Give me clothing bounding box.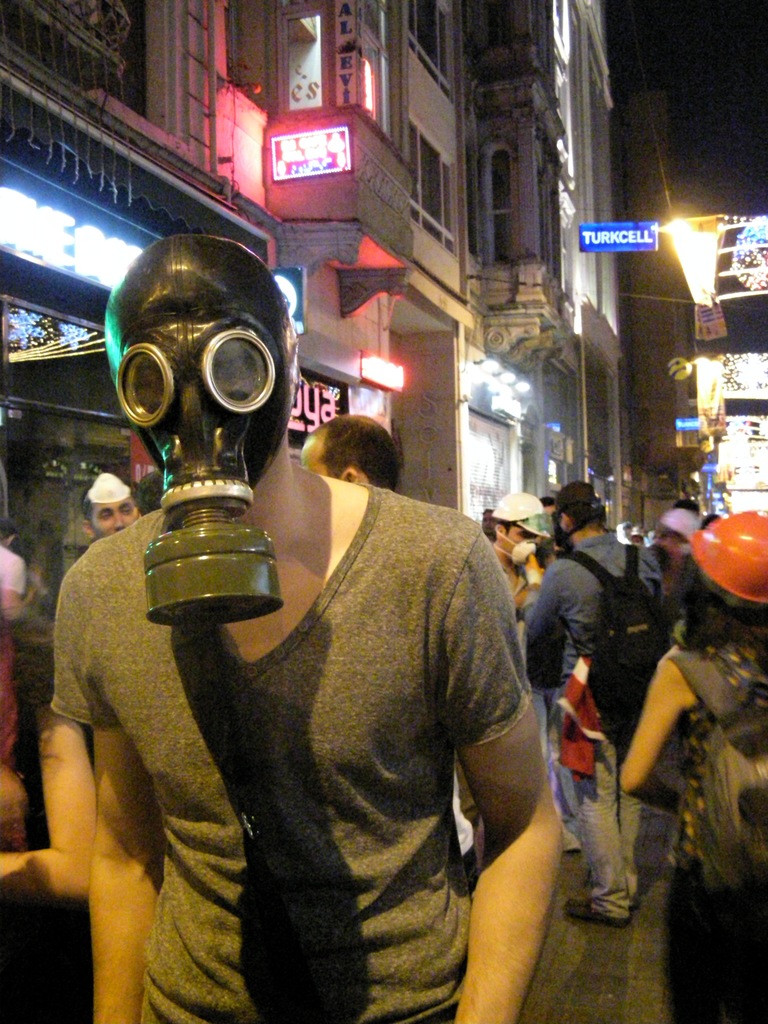
518:536:667:917.
